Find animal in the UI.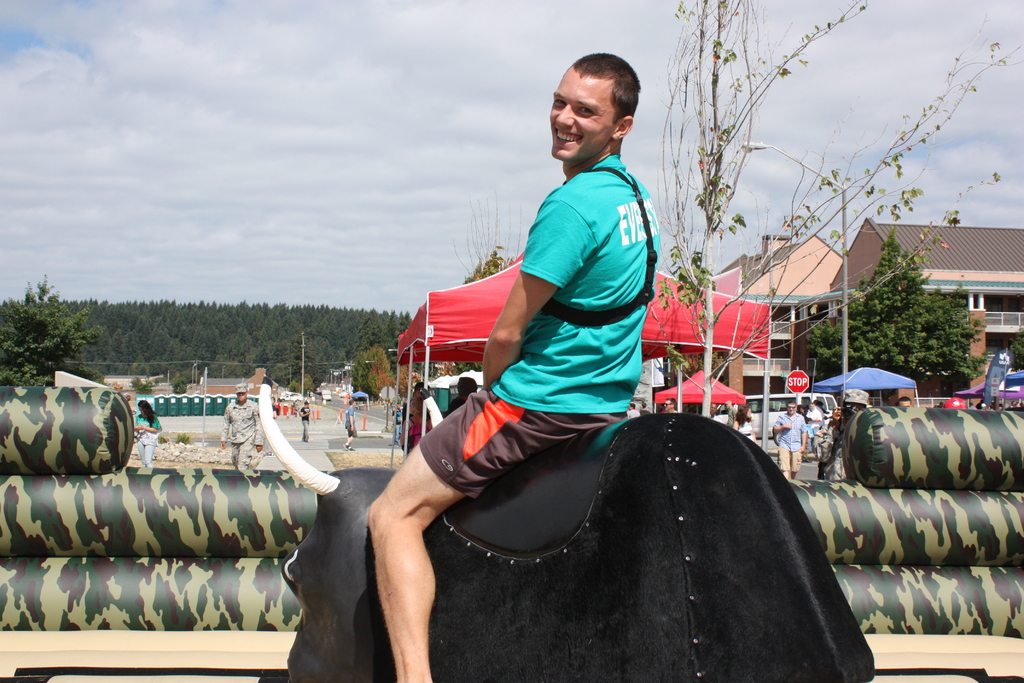
UI element at [253,381,872,682].
